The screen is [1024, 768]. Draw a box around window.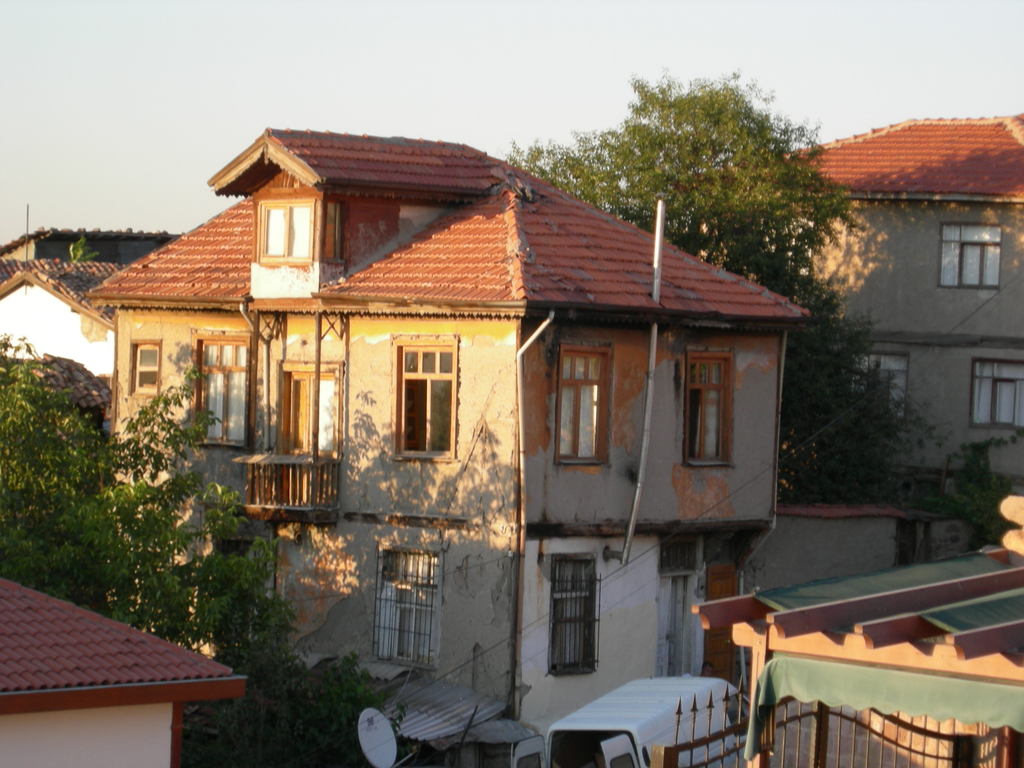
bbox(195, 326, 251, 445).
